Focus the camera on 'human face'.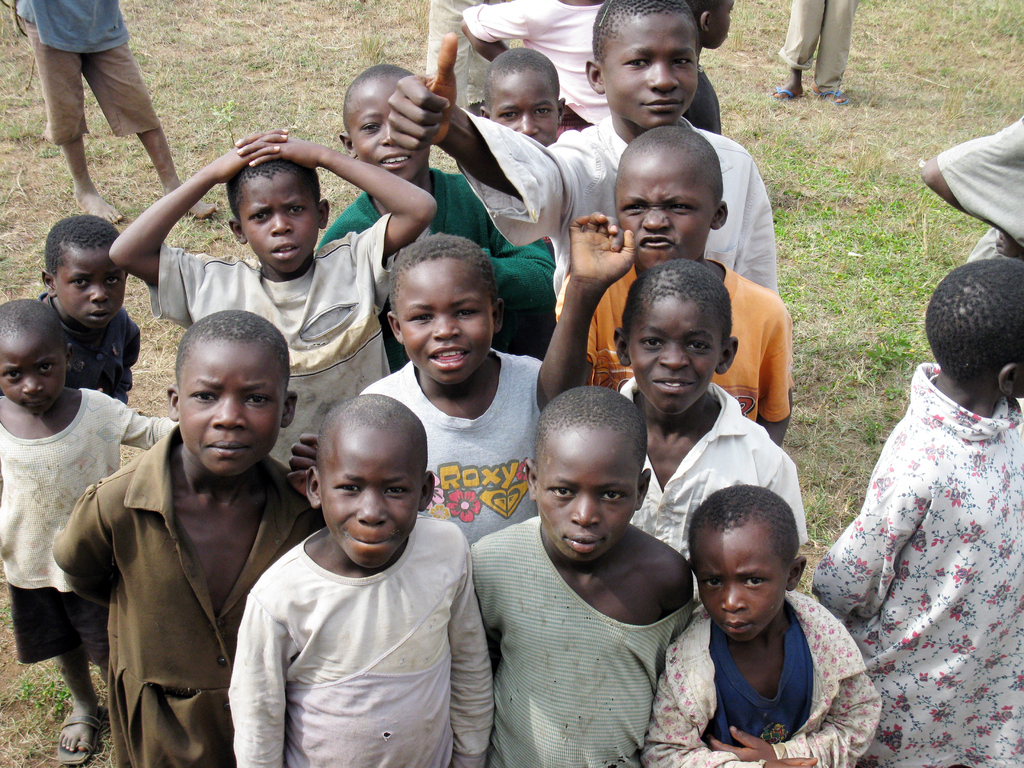
Focus region: bbox(704, 1, 731, 44).
